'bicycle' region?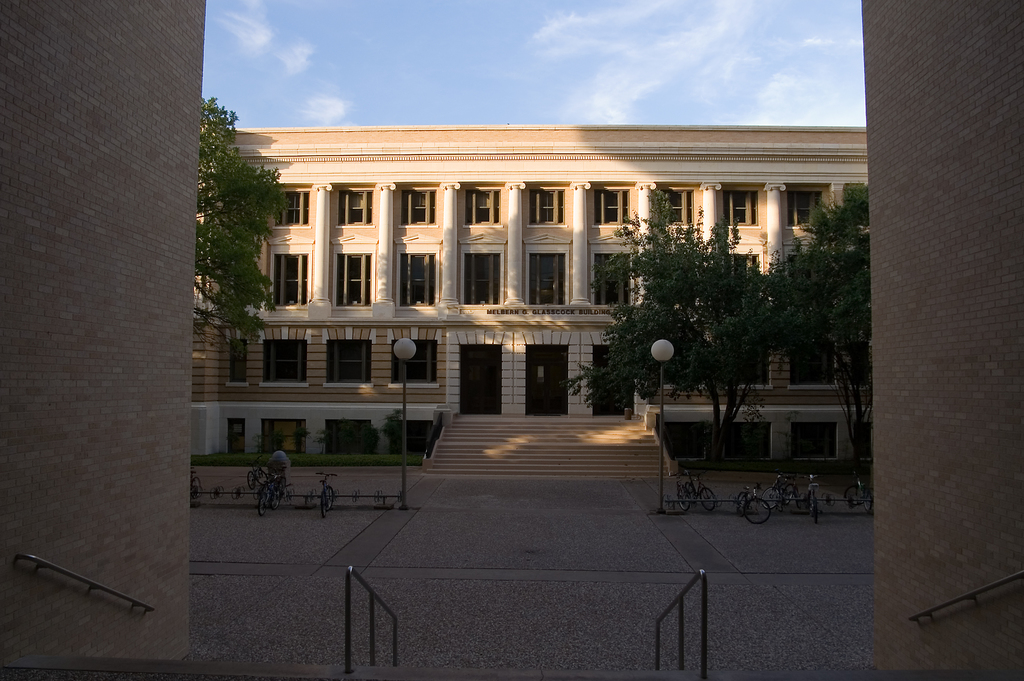
Rect(320, 473, 337, 511)
